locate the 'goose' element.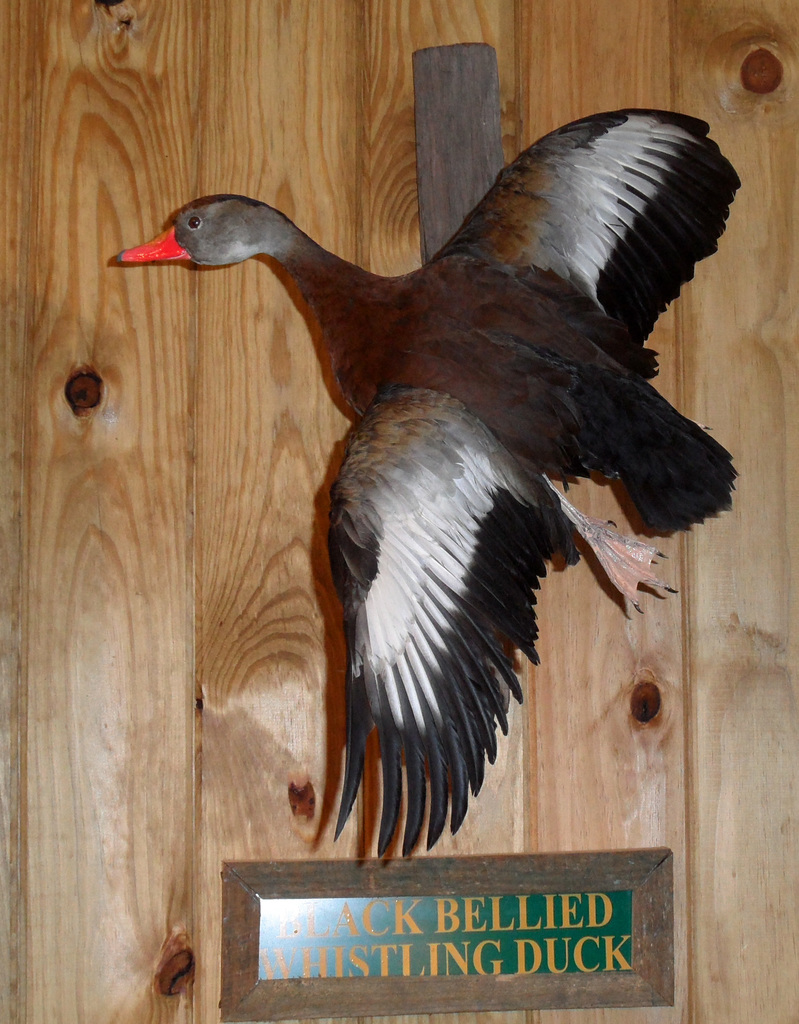
Element bbox: [107, 104, 741, 872].
